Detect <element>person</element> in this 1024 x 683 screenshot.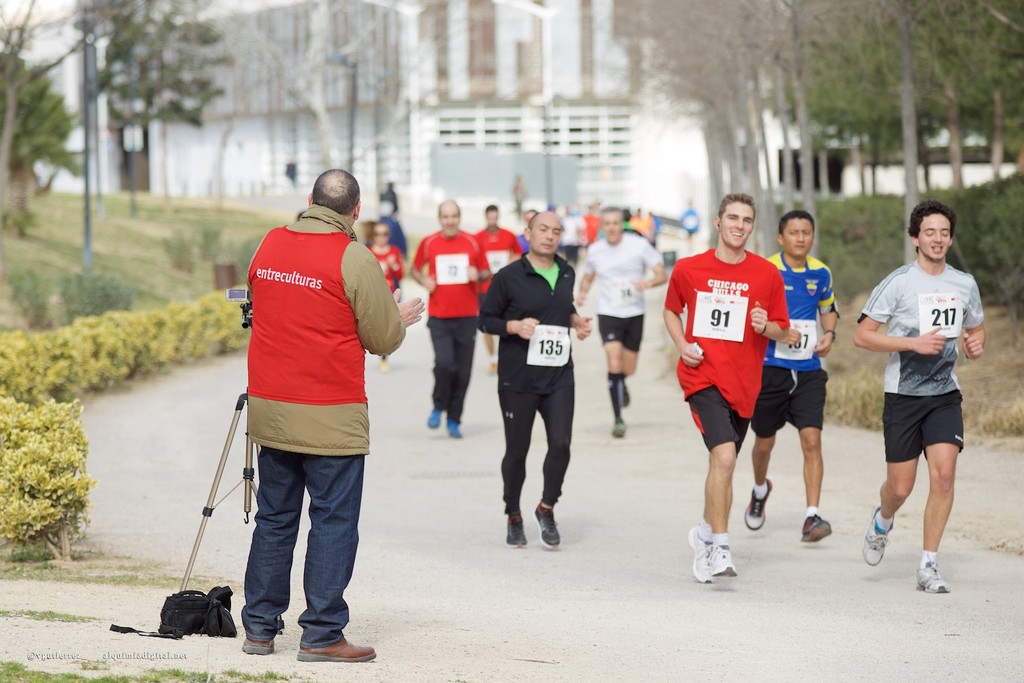
Detection: 849:202:989:593.
